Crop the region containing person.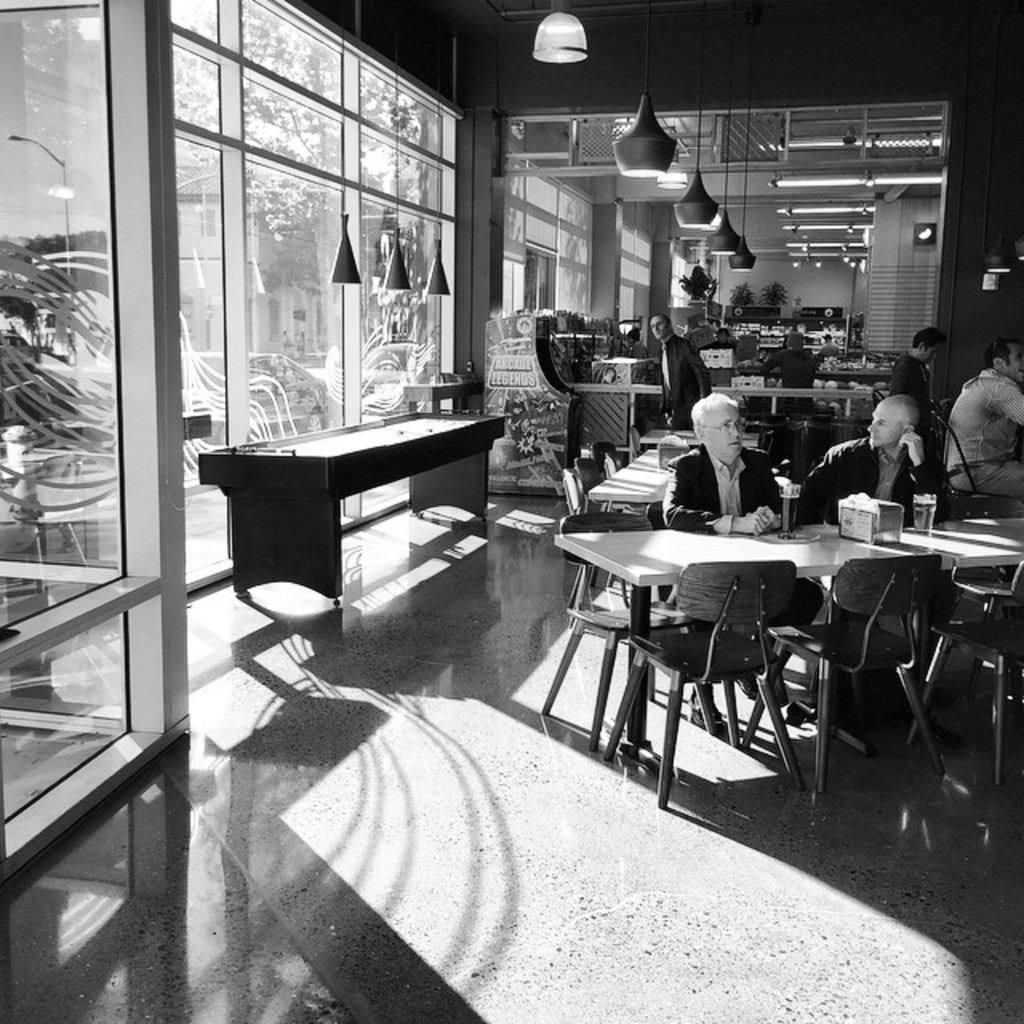
Crop region: {"left": 936, "top": 339, "right": 1022, "bottom": 499}.
